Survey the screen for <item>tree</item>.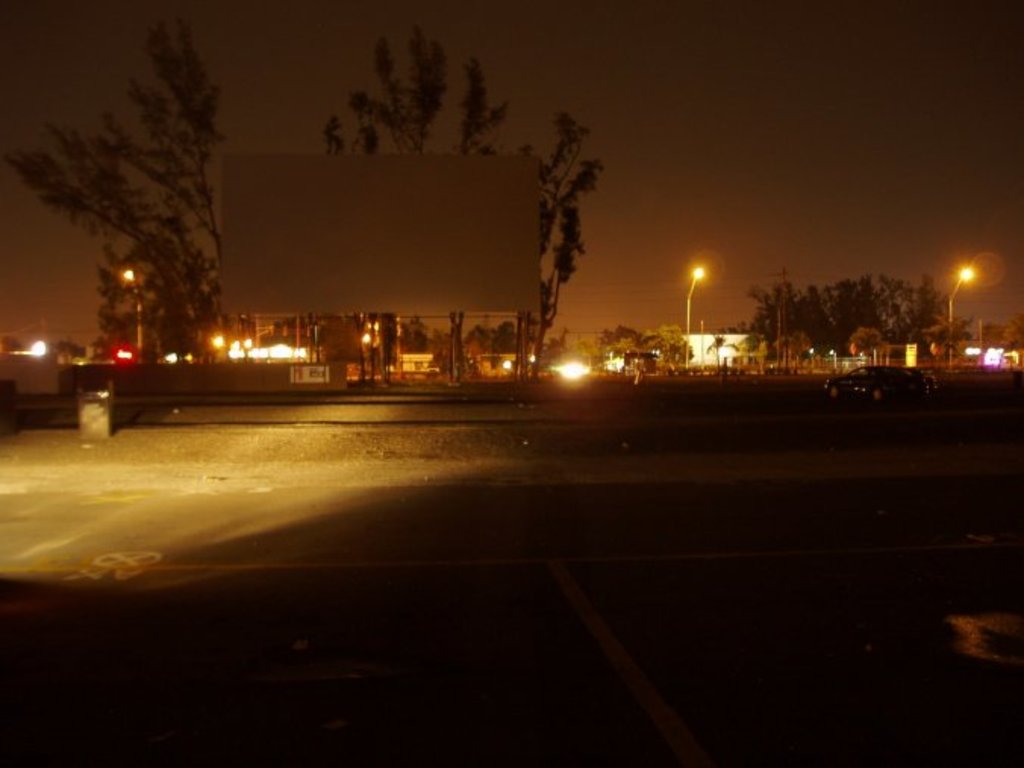
Survey found: crop(630, 323, 694, 379).
